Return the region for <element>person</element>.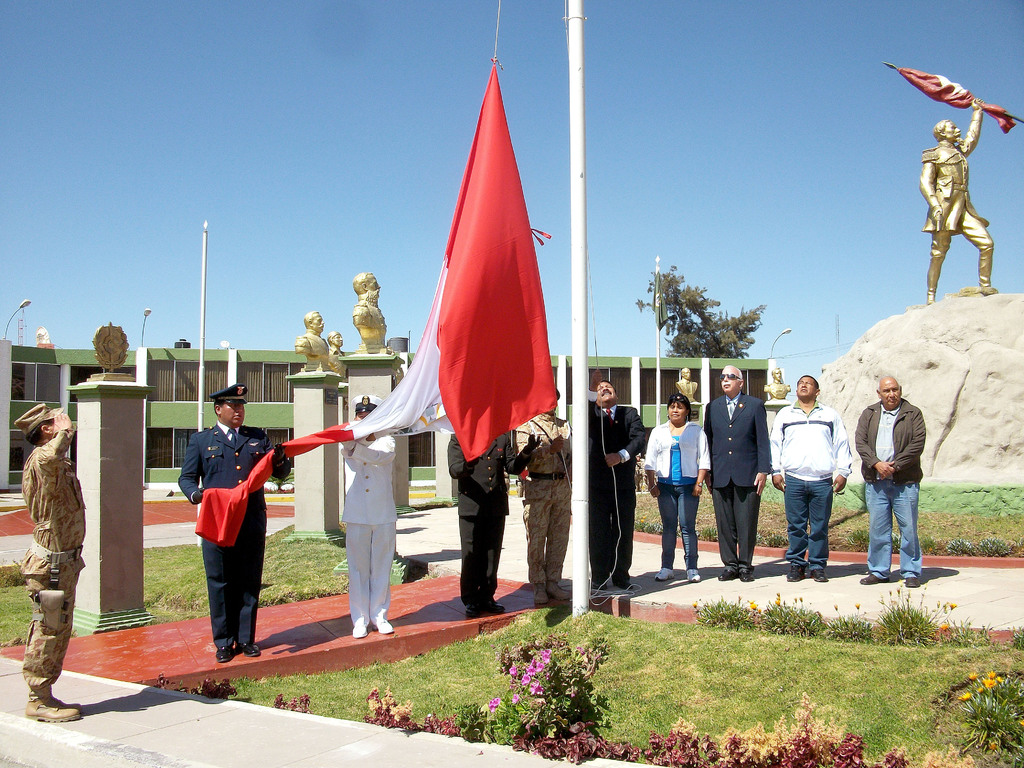
x1=512, y1=387, x2=573, y2=603.
